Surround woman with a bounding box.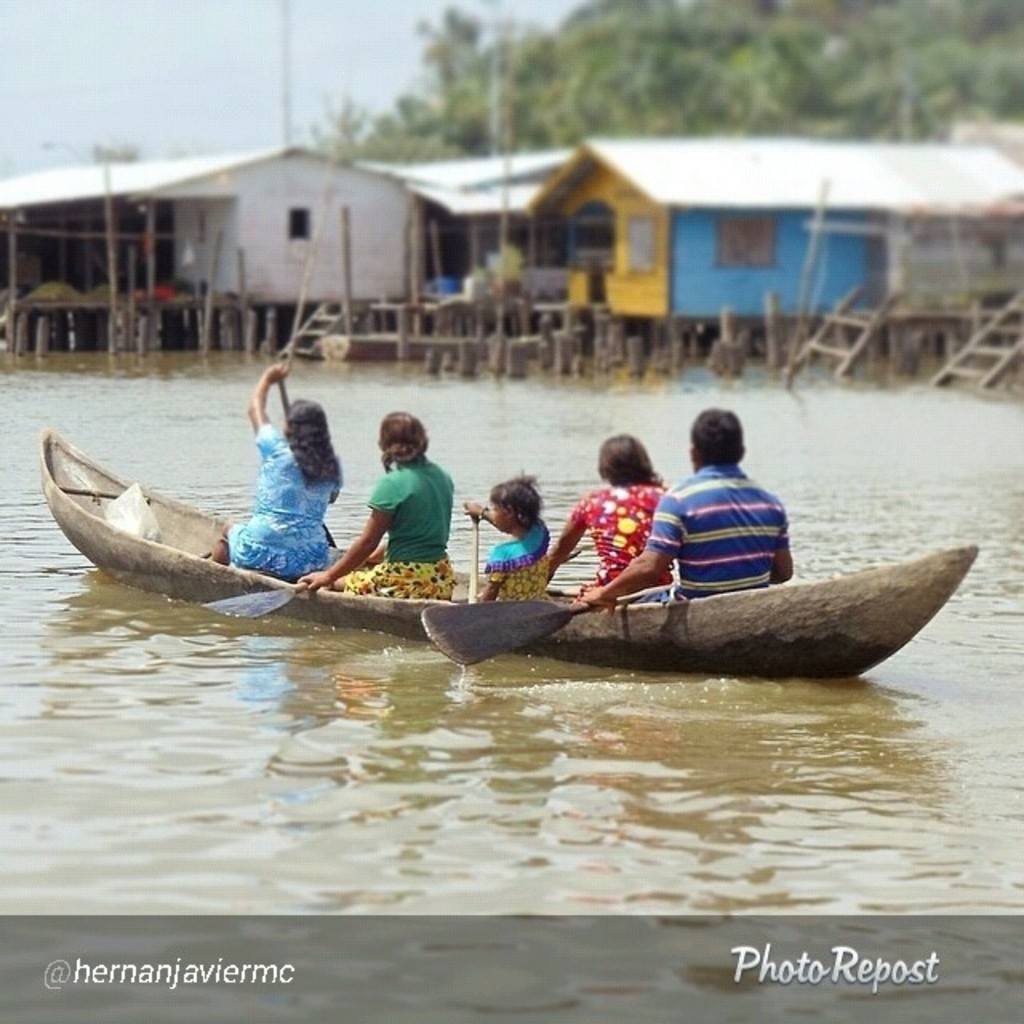
(x1=544, y1=432, x2=675, y2=608).
